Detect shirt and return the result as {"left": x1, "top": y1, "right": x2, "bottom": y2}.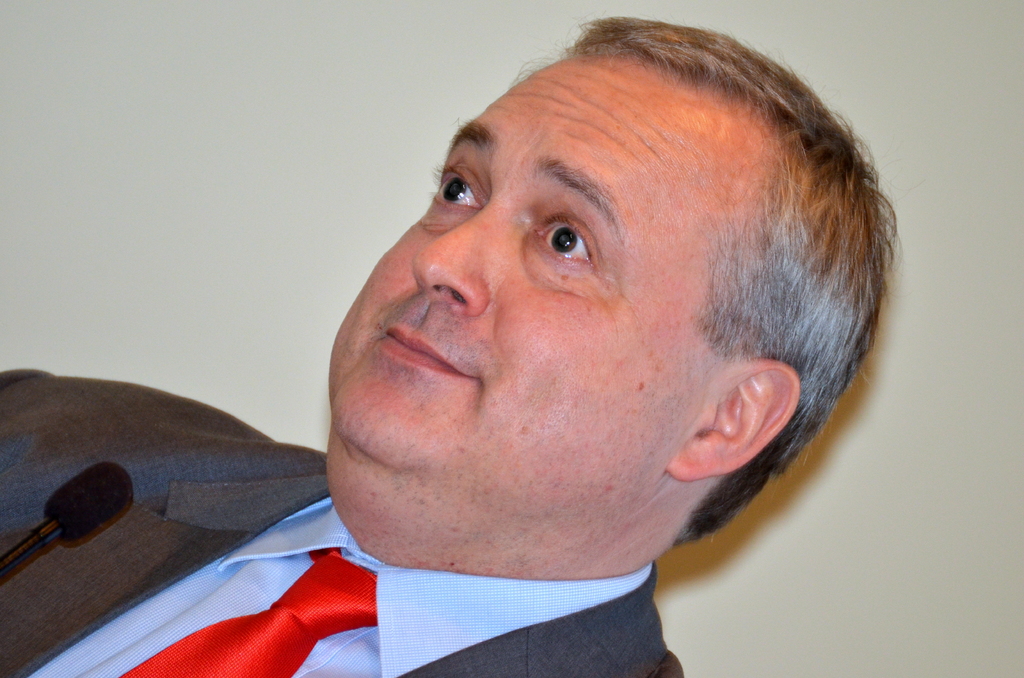
{"left": 27, "top": 499, "right": 650, "bottom": 675}.
